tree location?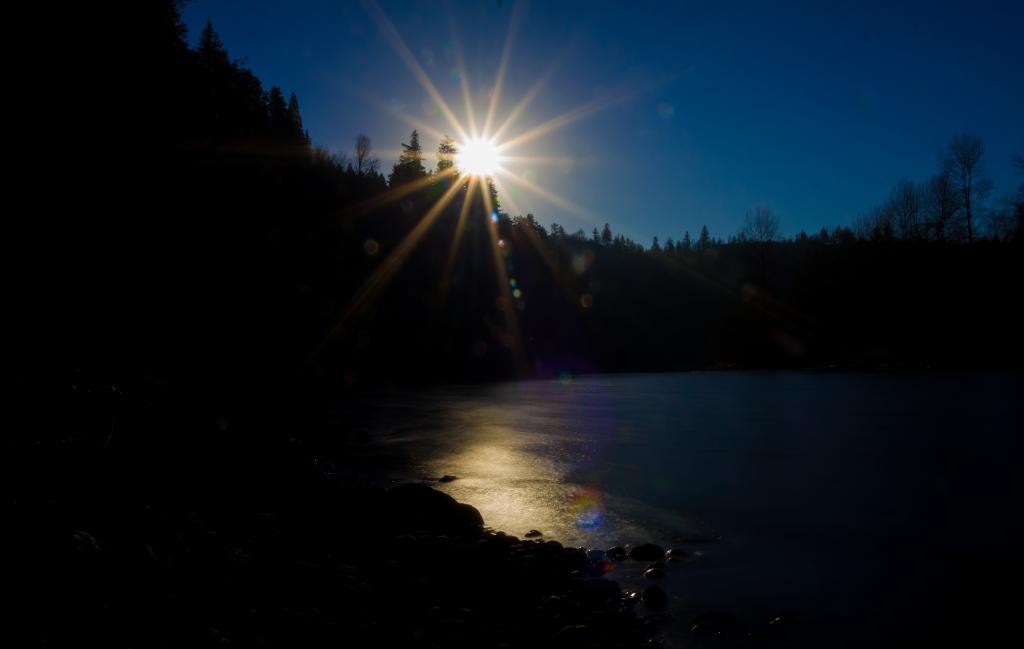
<region>680, 229, 691, 252</region>
